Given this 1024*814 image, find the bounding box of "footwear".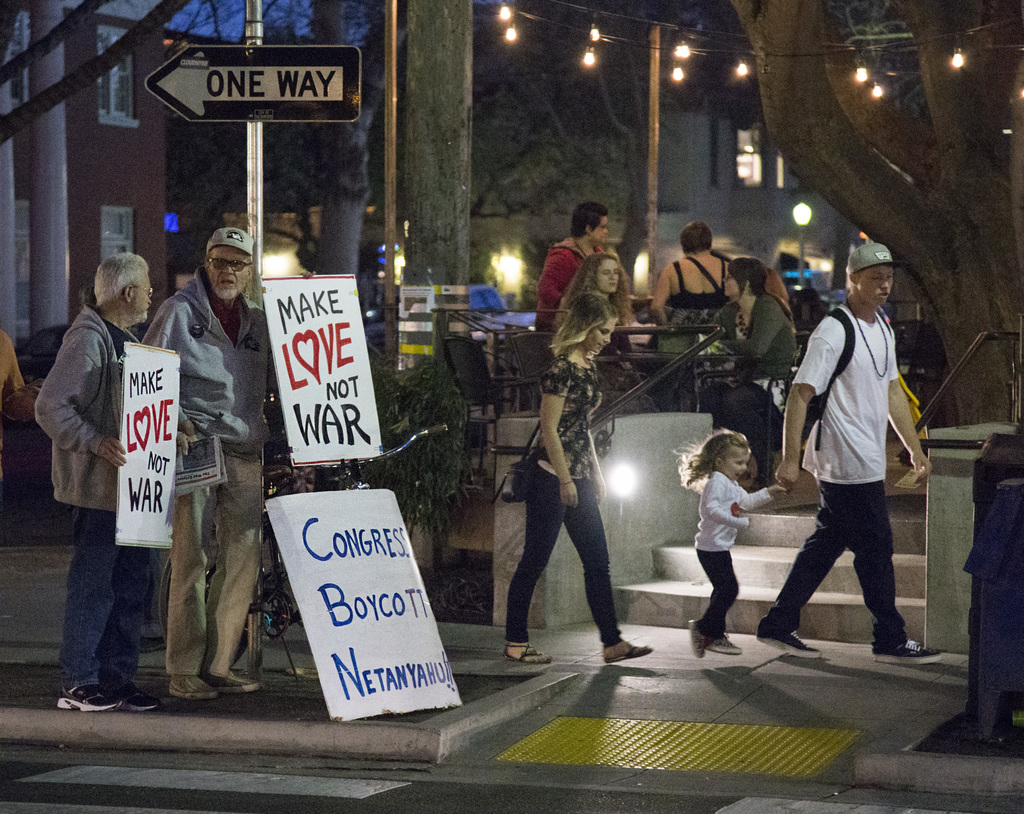
region(56, 675, 123, 719).
